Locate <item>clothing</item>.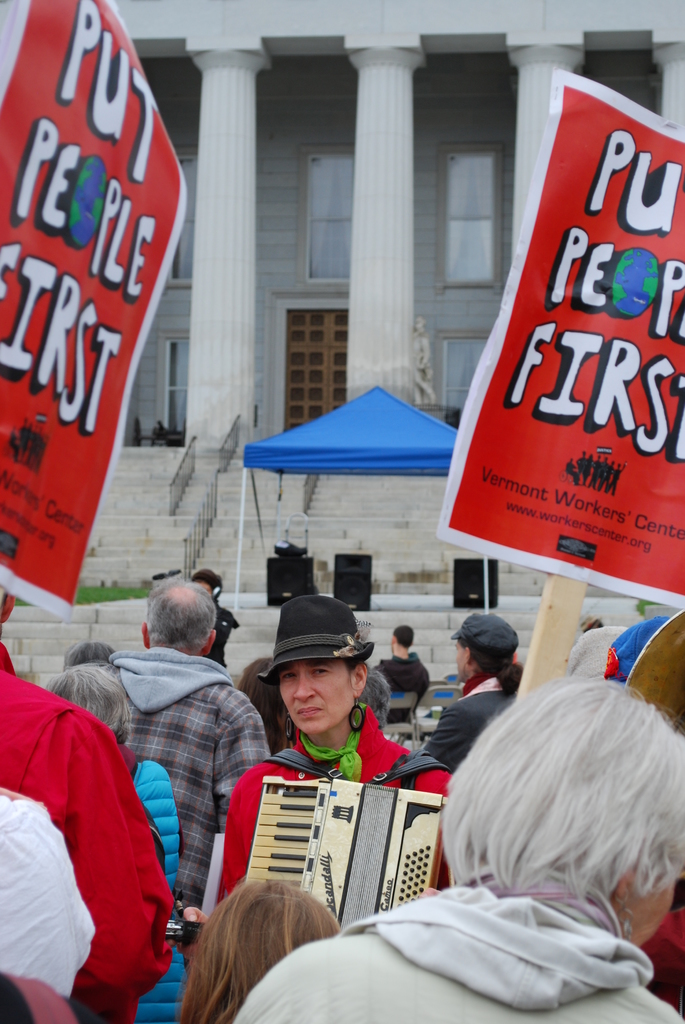
Bounding box: 366/652/436/714.
